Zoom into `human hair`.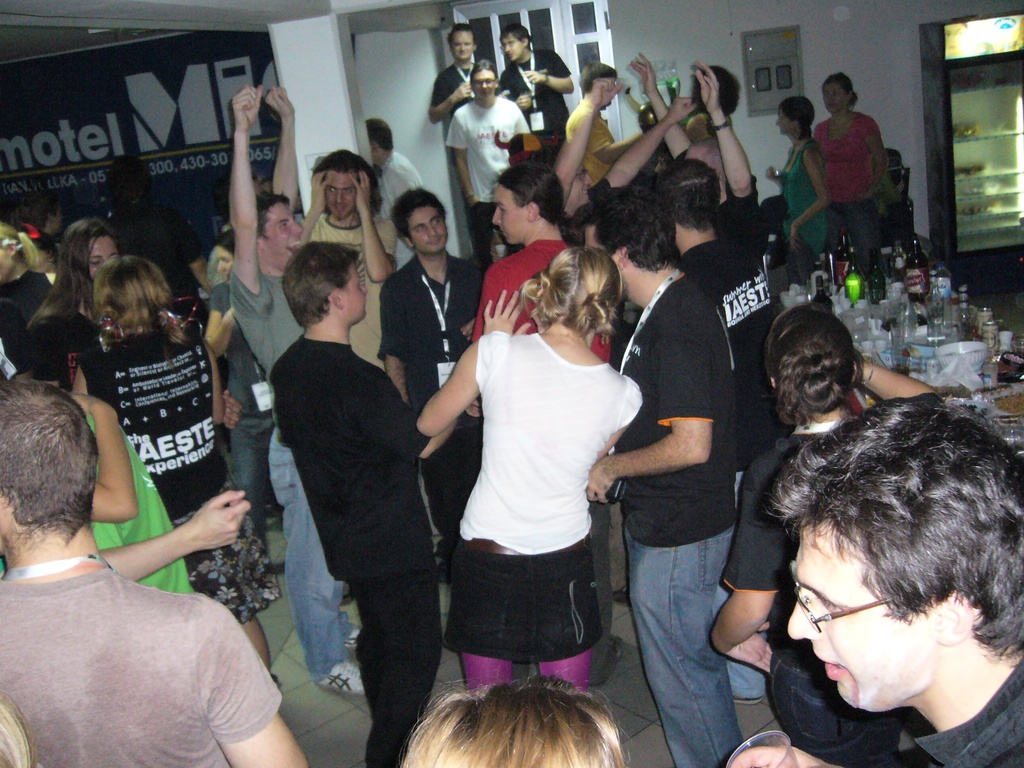
Zoom target: 393,692,631,765.
